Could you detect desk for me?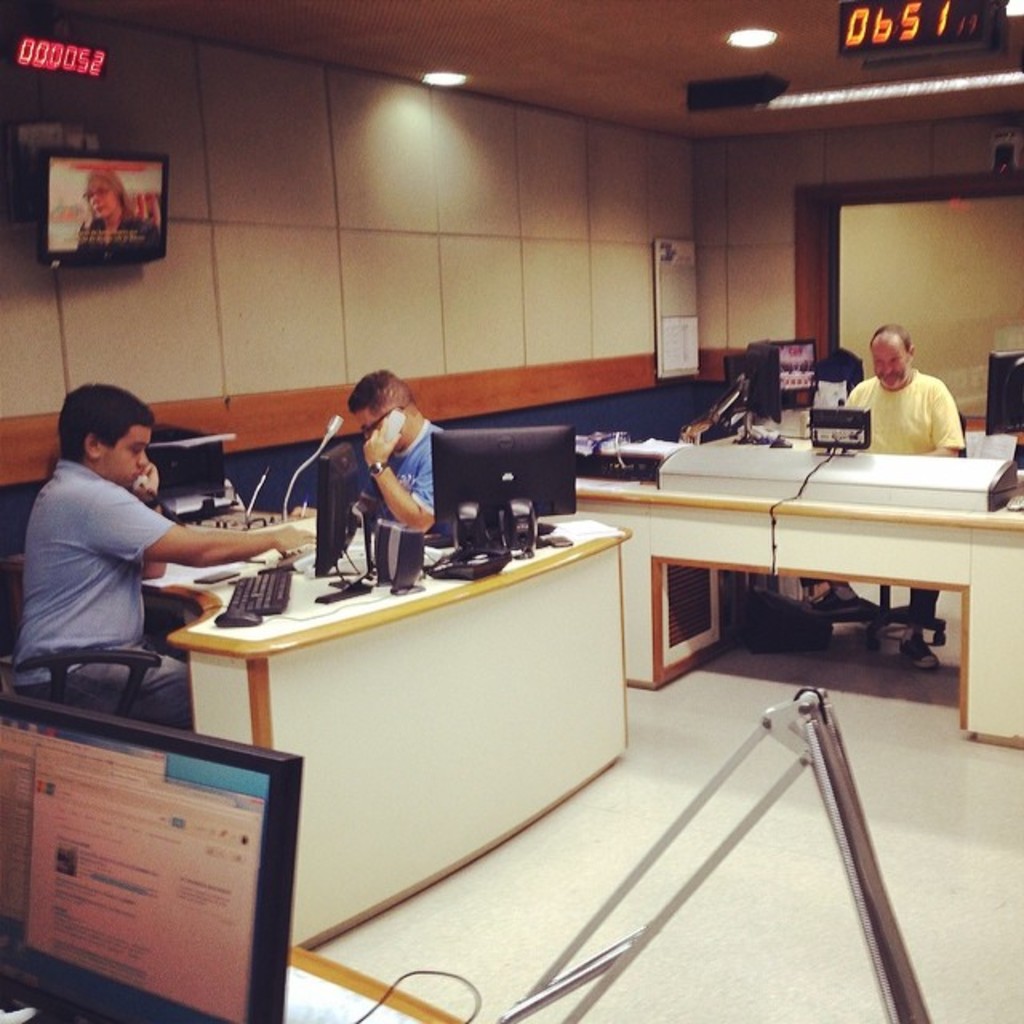
Detection result: locate(120, 498, 645, 944).
